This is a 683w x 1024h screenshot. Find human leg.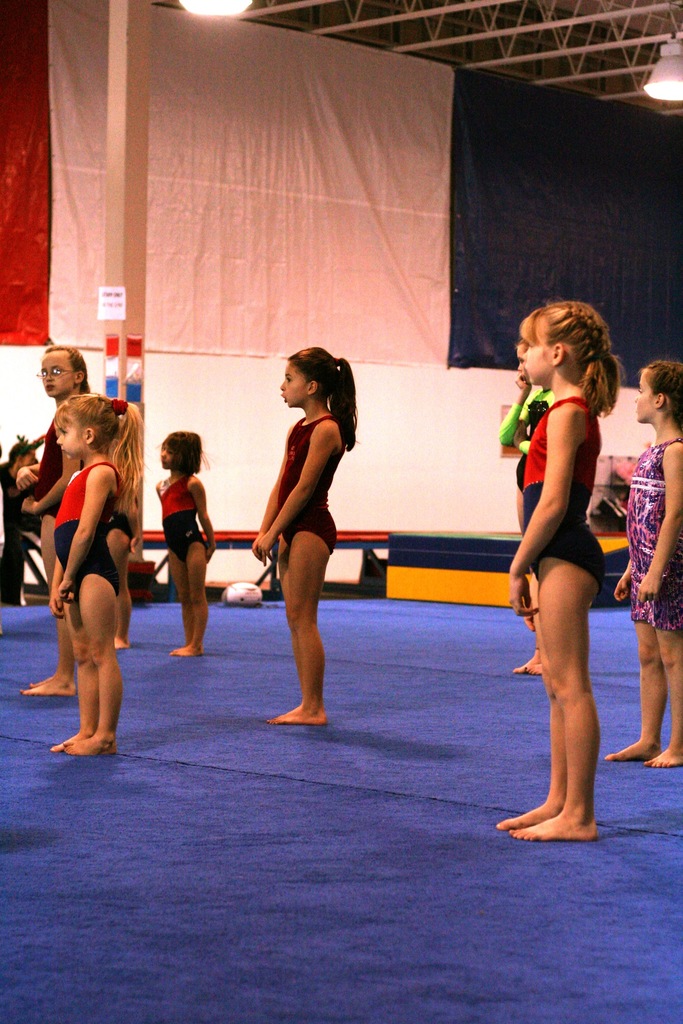
Bounding box: bbox=(106, 517, 133, 640).
